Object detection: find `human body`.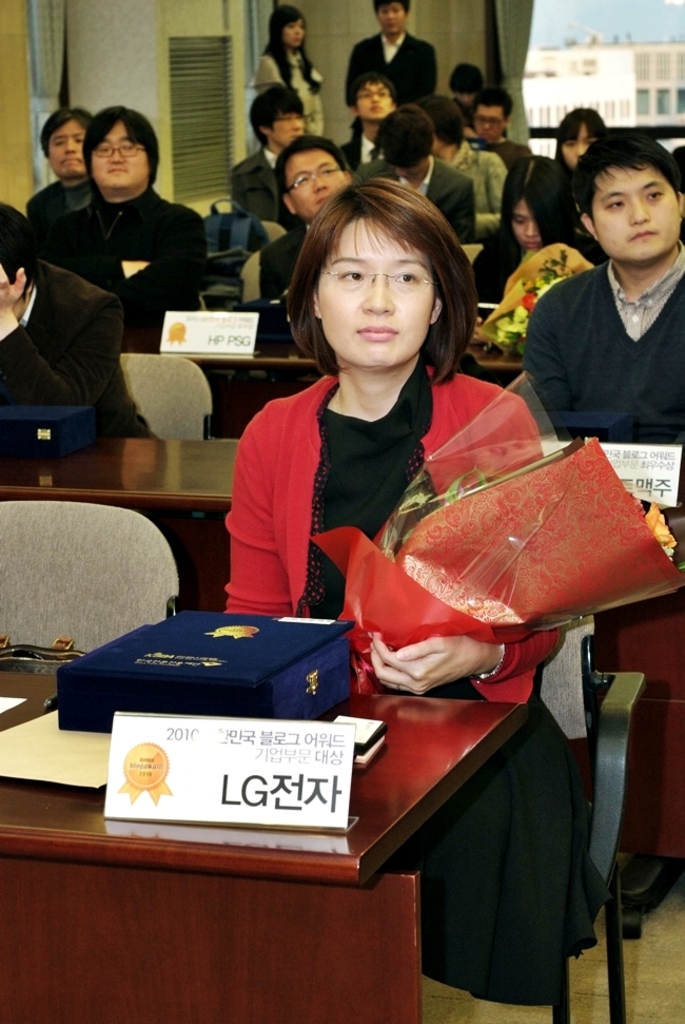
Rect(481, 139, 527, 160).
